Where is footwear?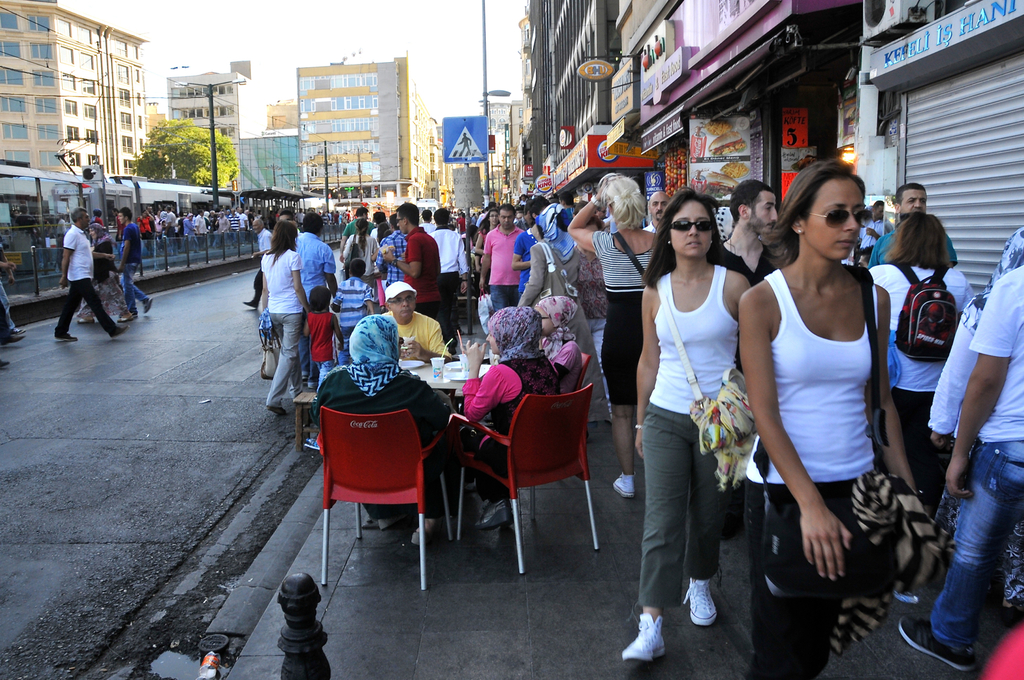
box=[142, 296, 152, 315].
